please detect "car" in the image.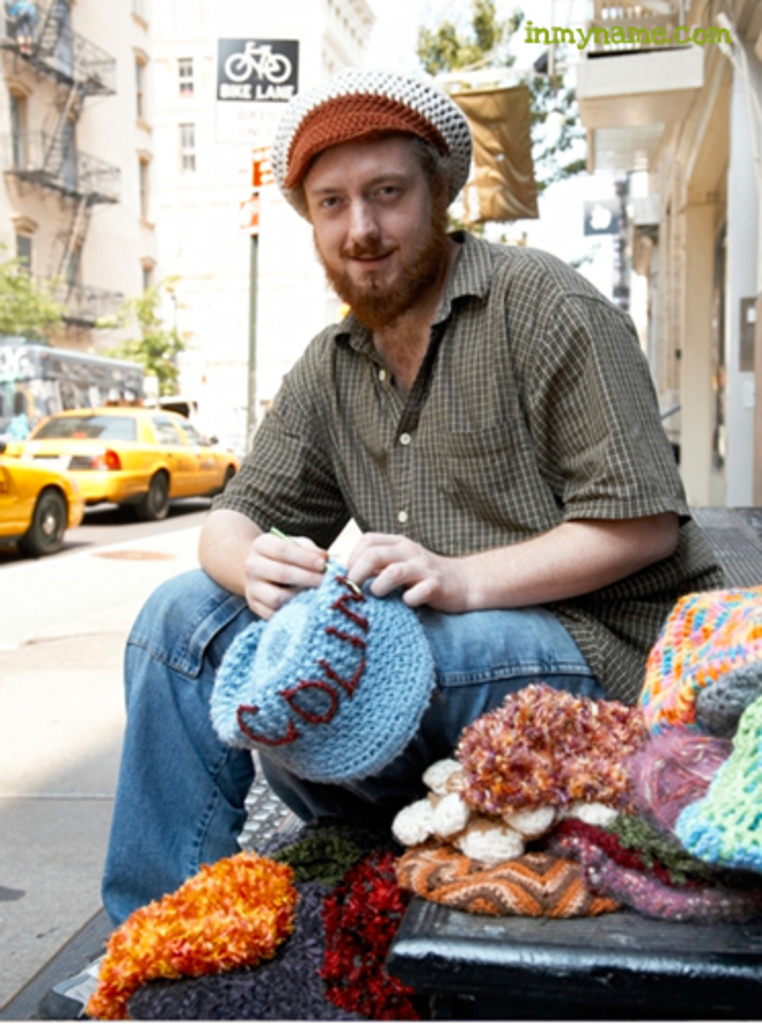
Rect(16, 403, 244, 518).
